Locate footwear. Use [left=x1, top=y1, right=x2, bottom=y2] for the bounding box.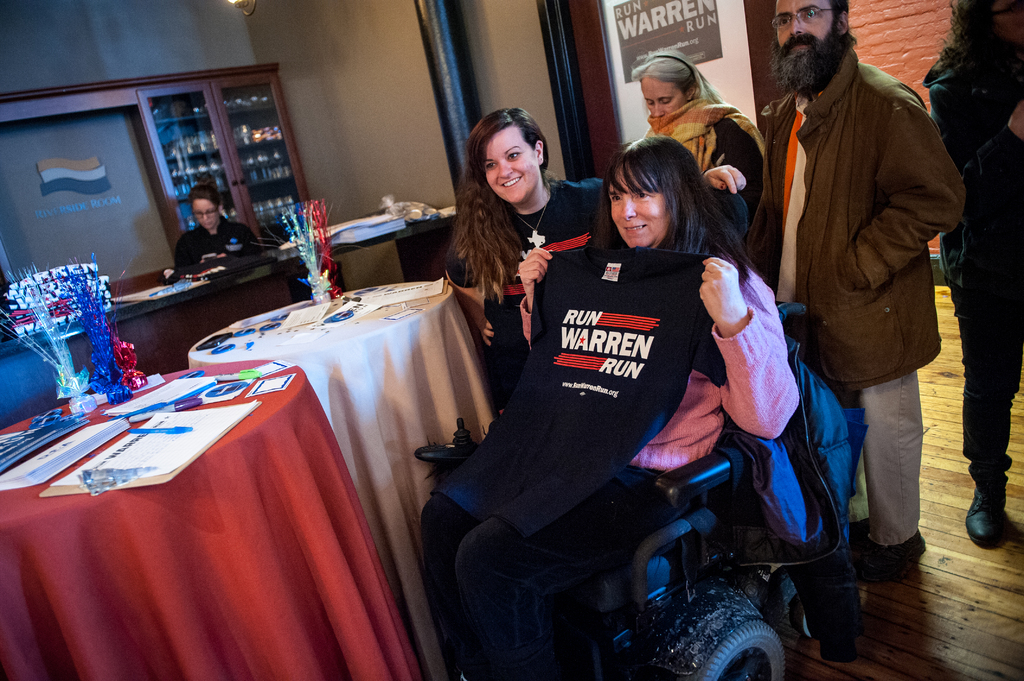
[left=966, top=489, right=1003, bottom=547].
